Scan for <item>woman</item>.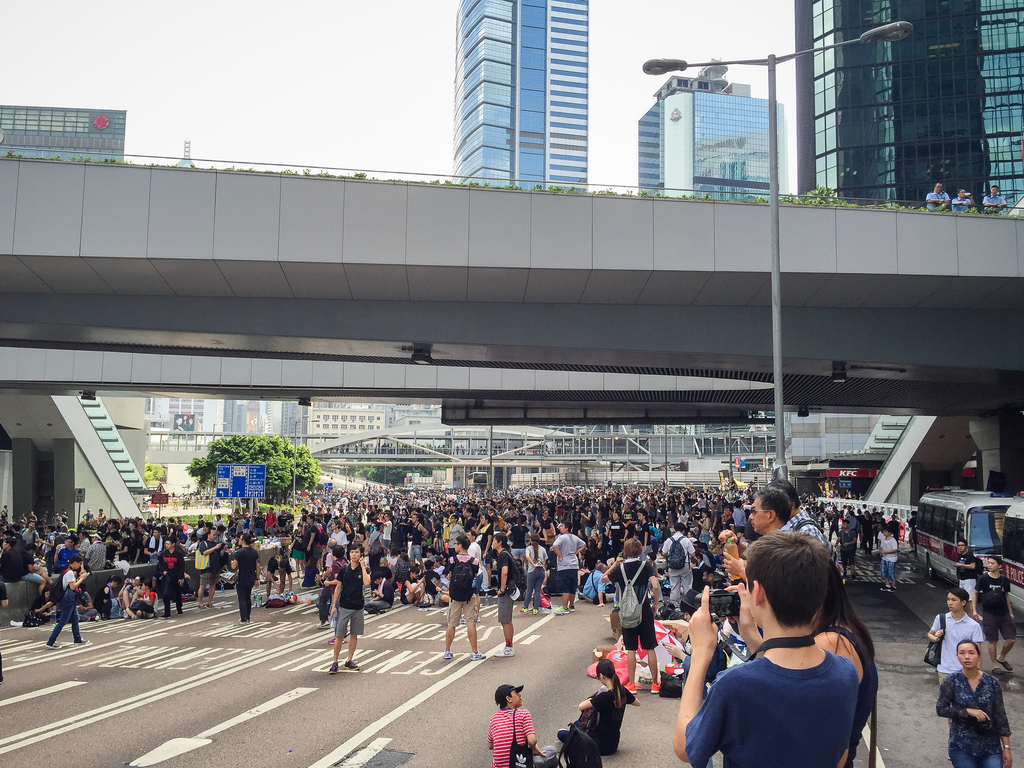
Scan result: bbox=[600, 540, 659, 693].
